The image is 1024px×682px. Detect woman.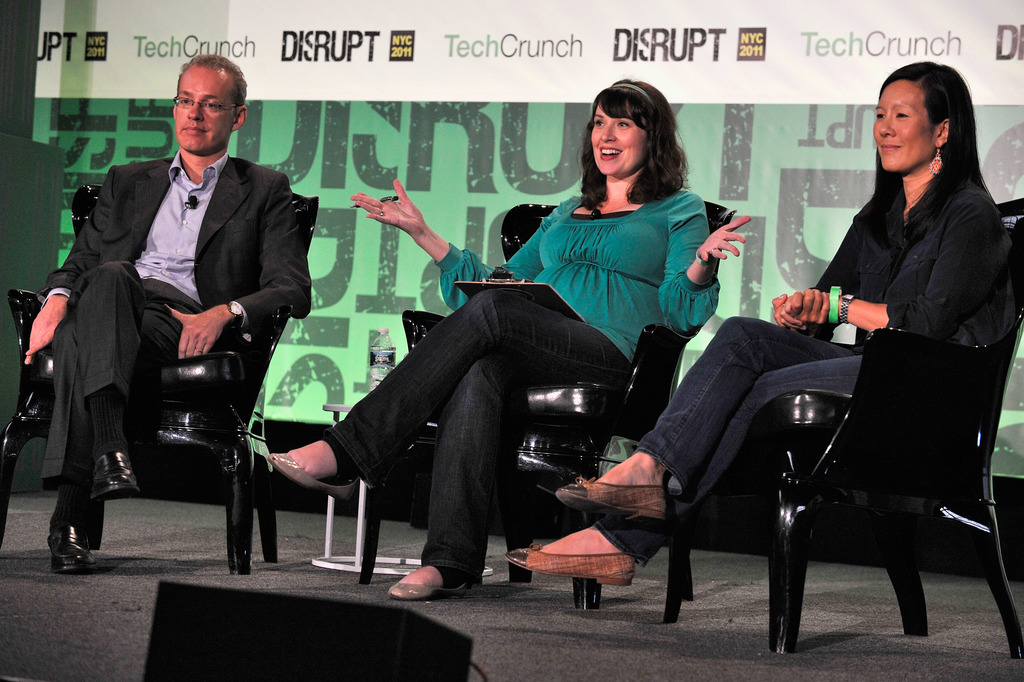
Detection: x1=263 y1=70 x2=760 y2=609.
